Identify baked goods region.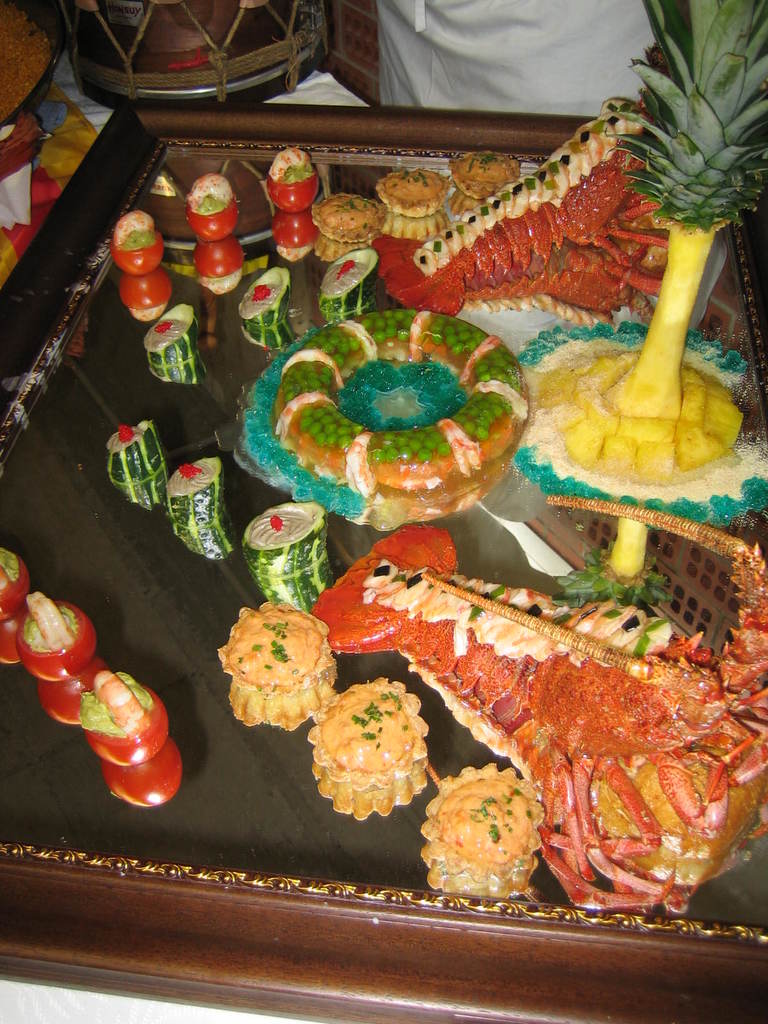
Region: Rect(145, 303, 198, 354).
